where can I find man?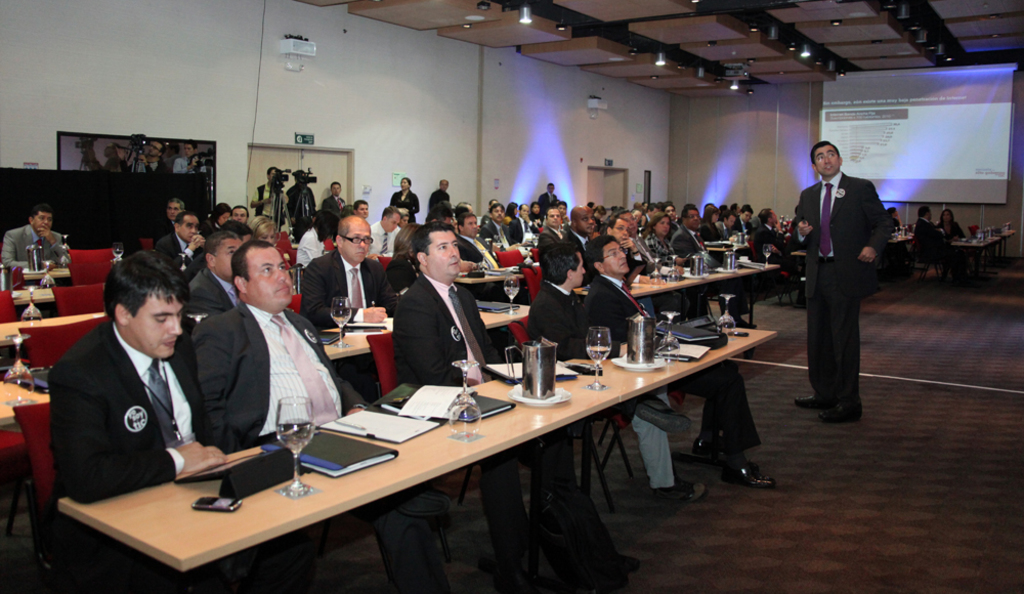
You can find it at <bbox>389, 217, 582, 545</bbox>.
